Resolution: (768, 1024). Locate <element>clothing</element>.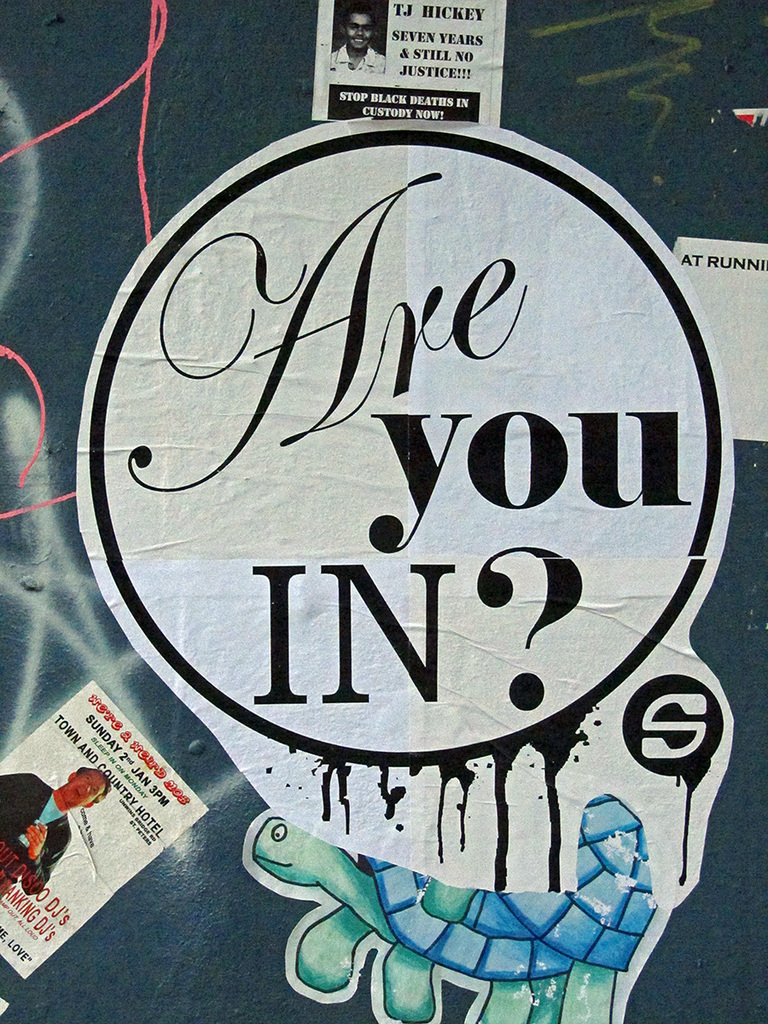
Rect(0, 769, 68, 898).
